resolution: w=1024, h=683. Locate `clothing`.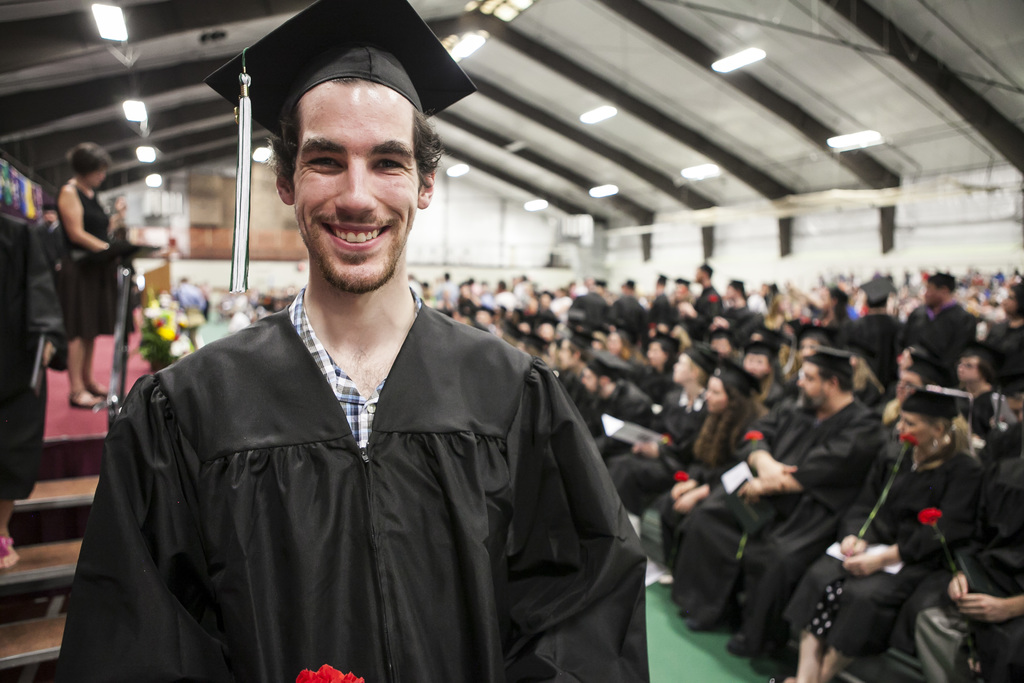
764/437/968/664.
